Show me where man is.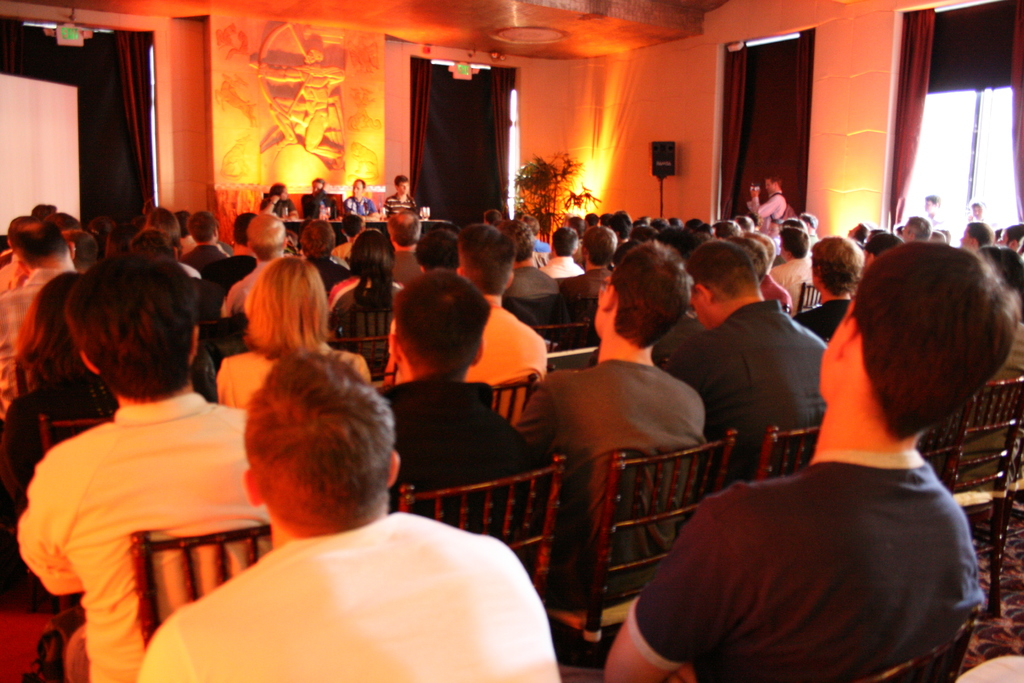
man is at box=[684, 240, 828, 495].
